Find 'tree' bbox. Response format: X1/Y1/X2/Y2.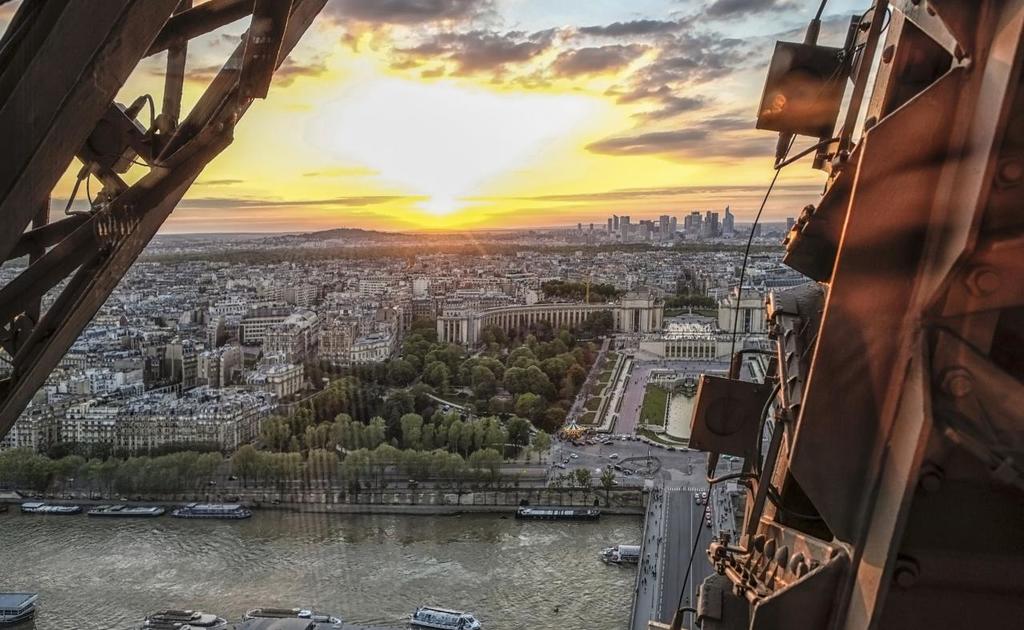
68/455/111/493.
